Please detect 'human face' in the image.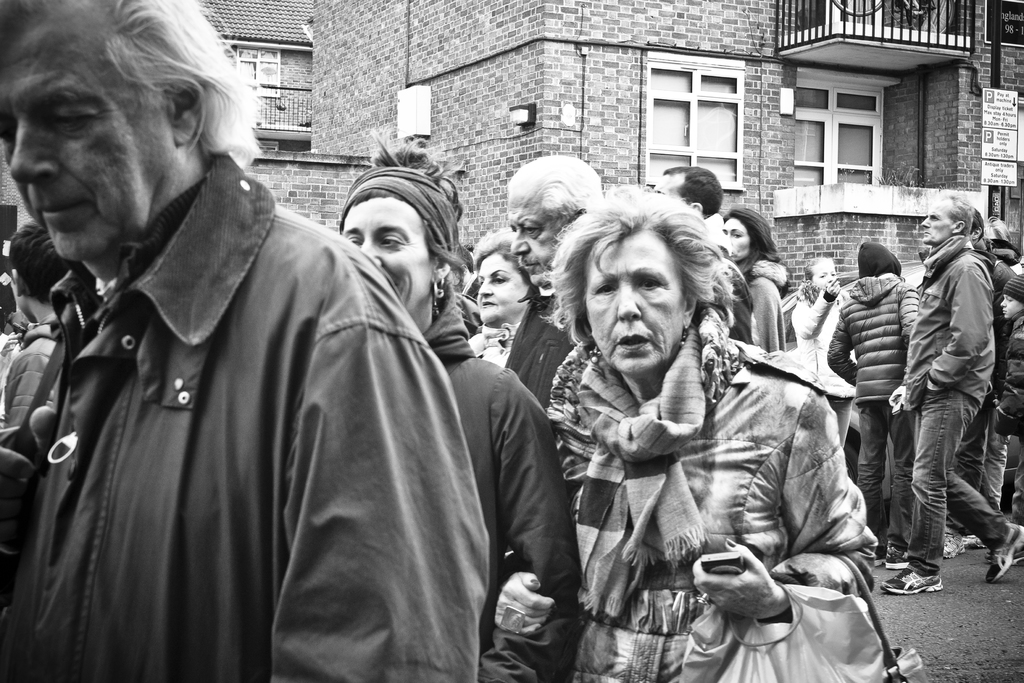
x1=648, y1=172, x2=689, y2=205.
